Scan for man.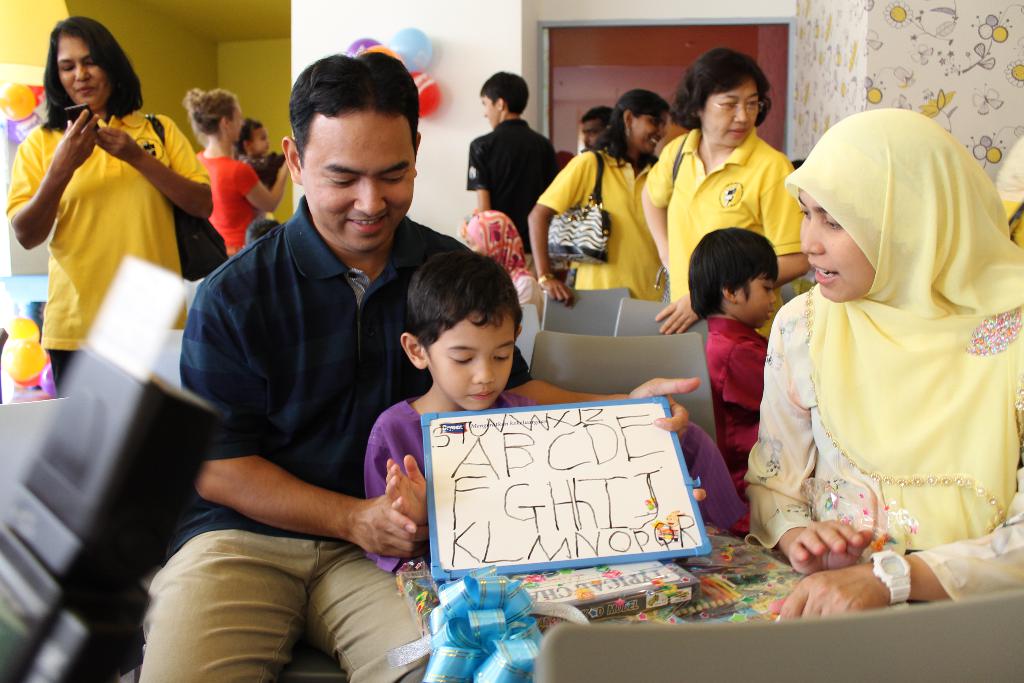
Scan result: 459,71,559,256.
